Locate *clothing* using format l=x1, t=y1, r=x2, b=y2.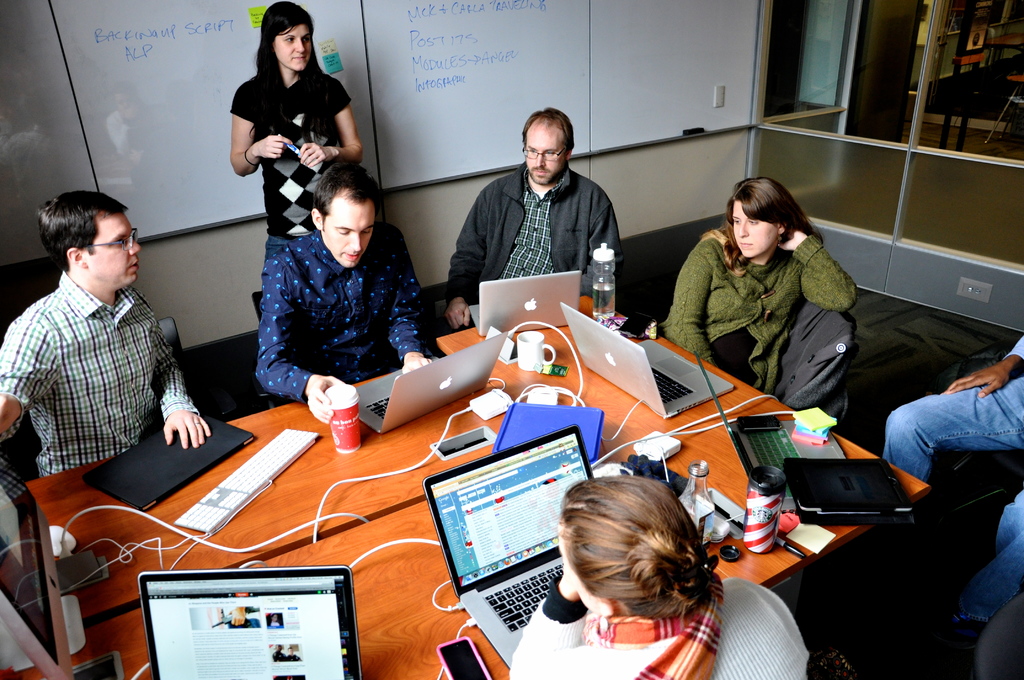
l=10, t=234, r=193, b=510.
